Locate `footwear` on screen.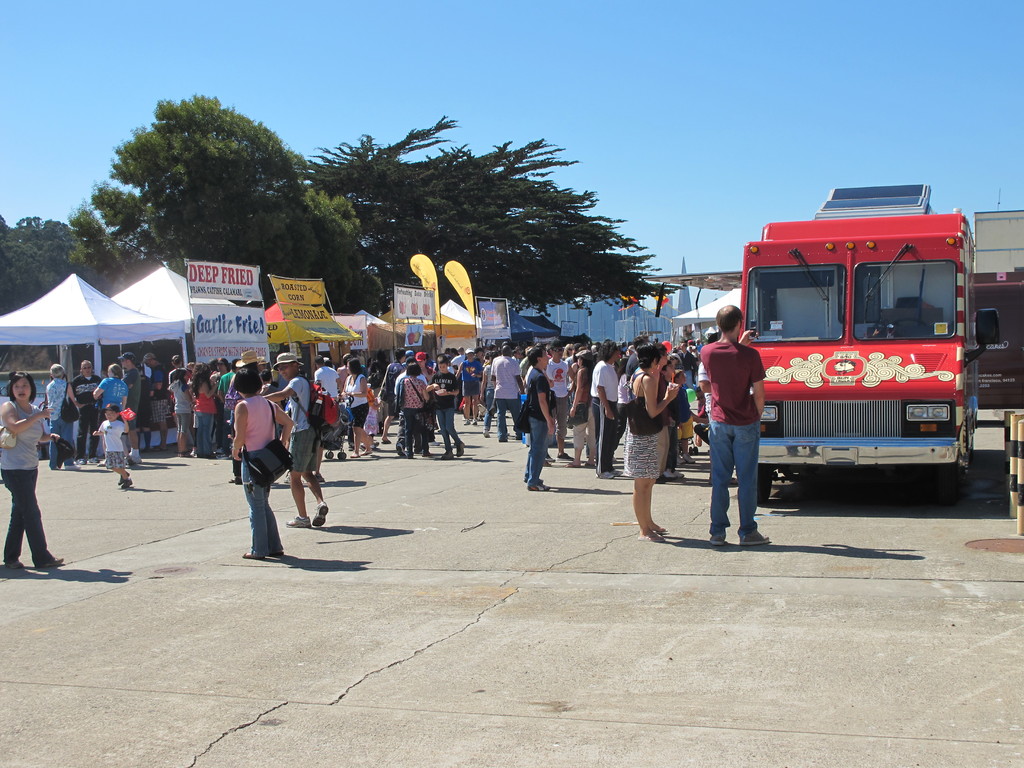
On screen at 5:558:24:573.
